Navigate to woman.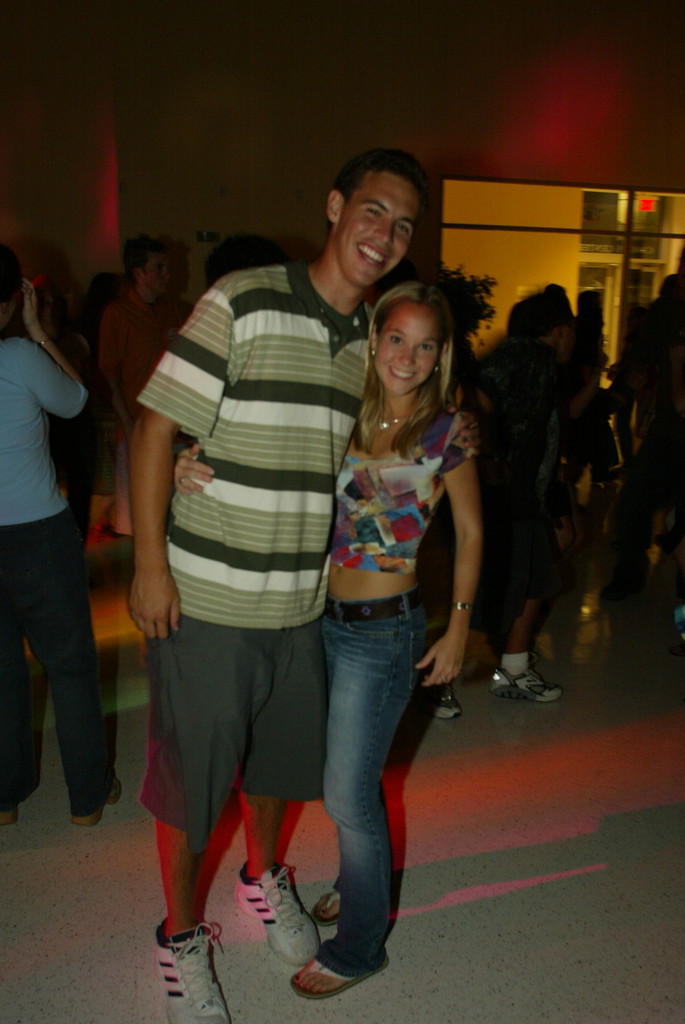
Navigation target: [132, 213, 481, 976].
